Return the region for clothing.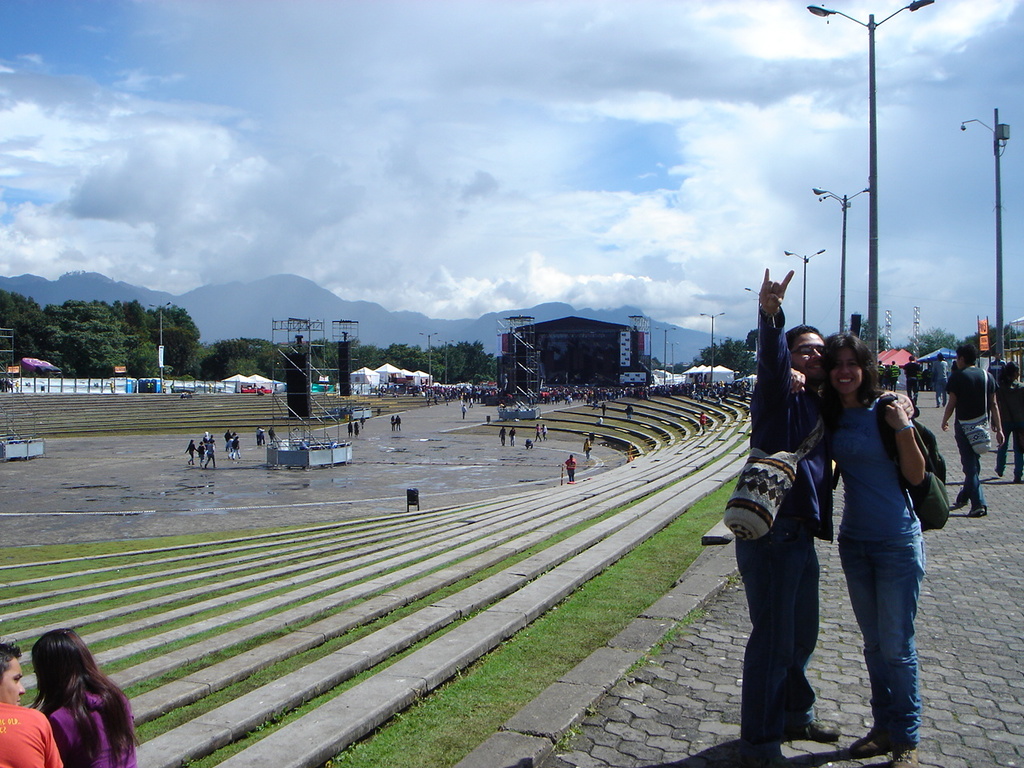
(left=506, top=427, right=514, bottom=446).
